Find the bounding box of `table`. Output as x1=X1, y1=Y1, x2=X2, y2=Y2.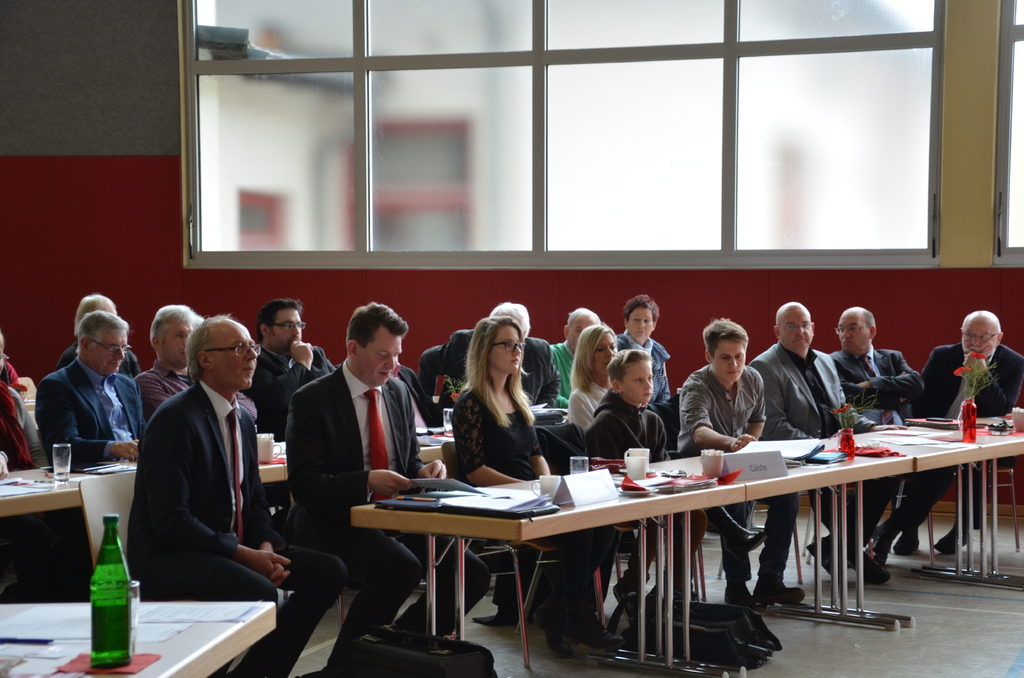
x1=345, y1=467, x2=819, y2=653.
